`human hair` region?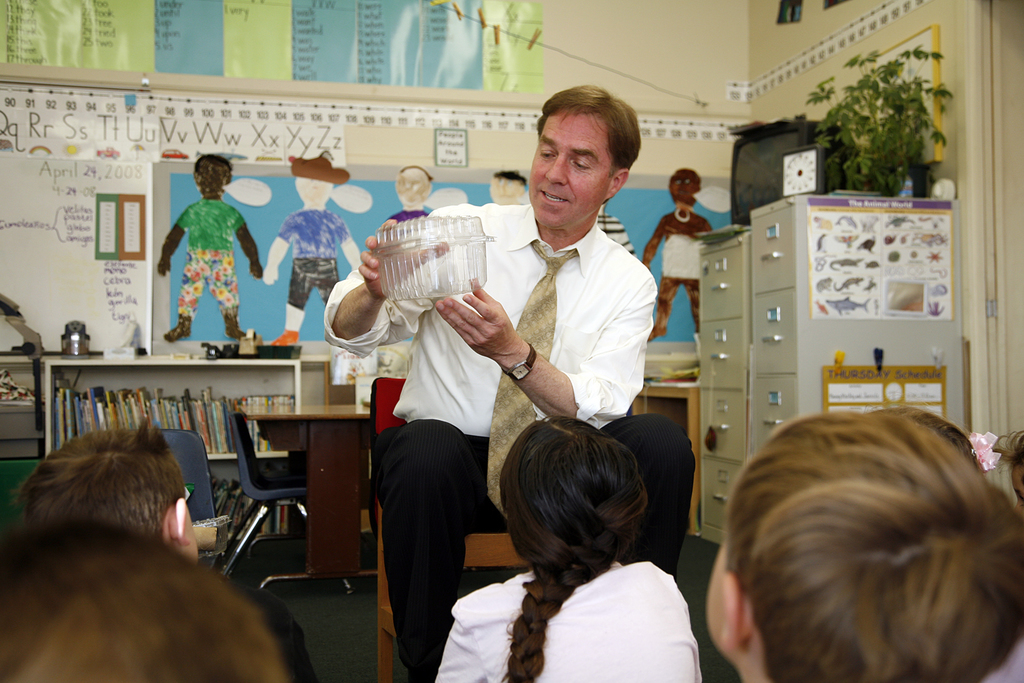
left=496, top=410, right=648, bottom=682
